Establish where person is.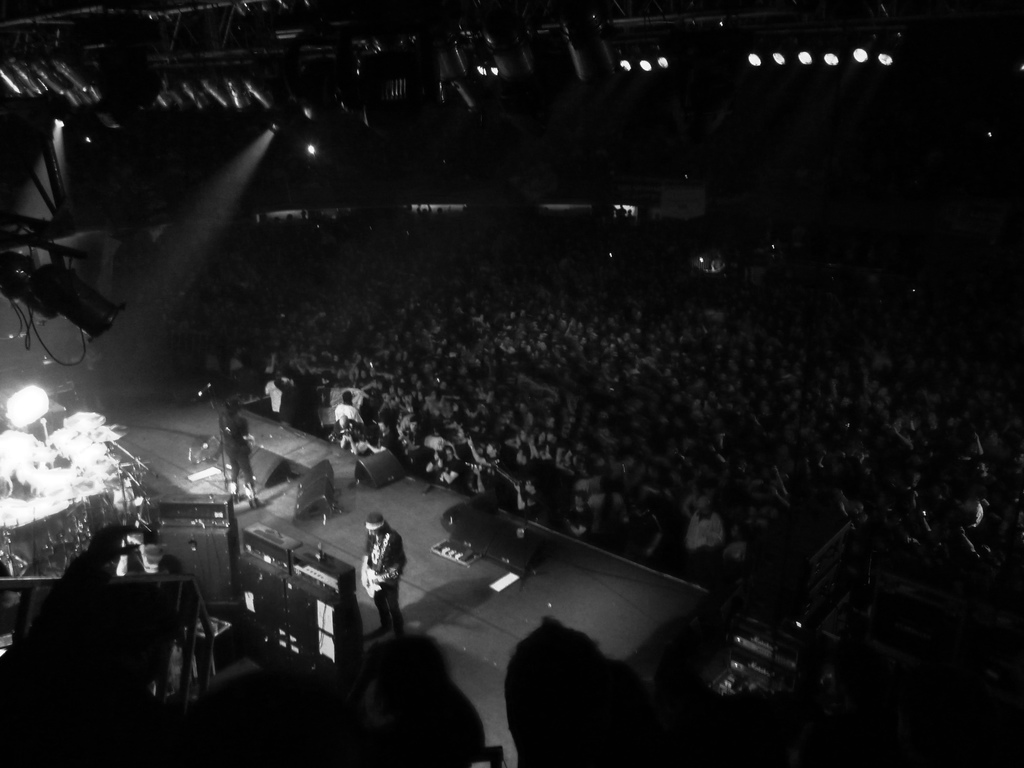
Established at <region>340, 513, 399, 650</region>.
